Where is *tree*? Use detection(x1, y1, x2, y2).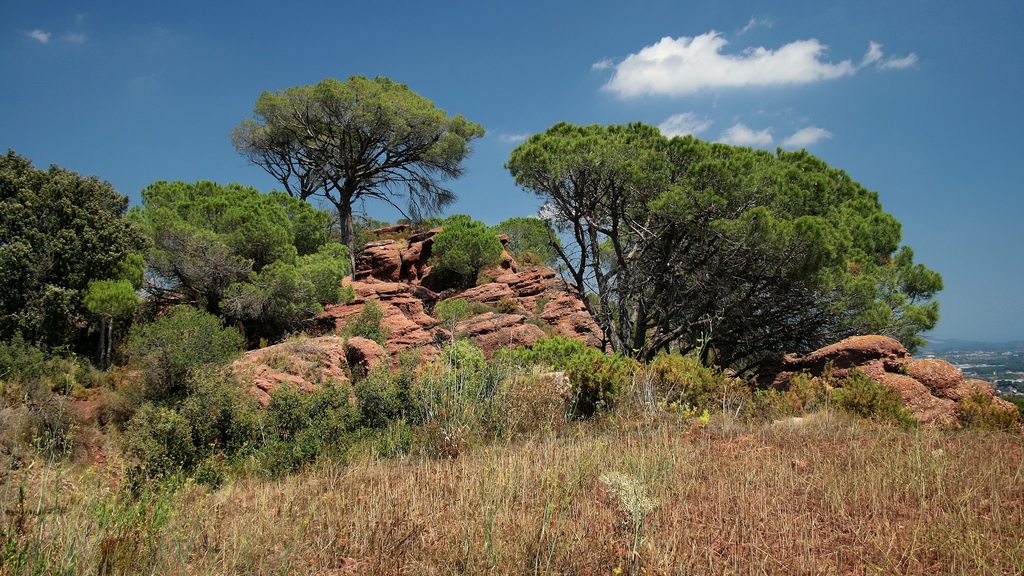
detection(79, 271, 139, 356).
